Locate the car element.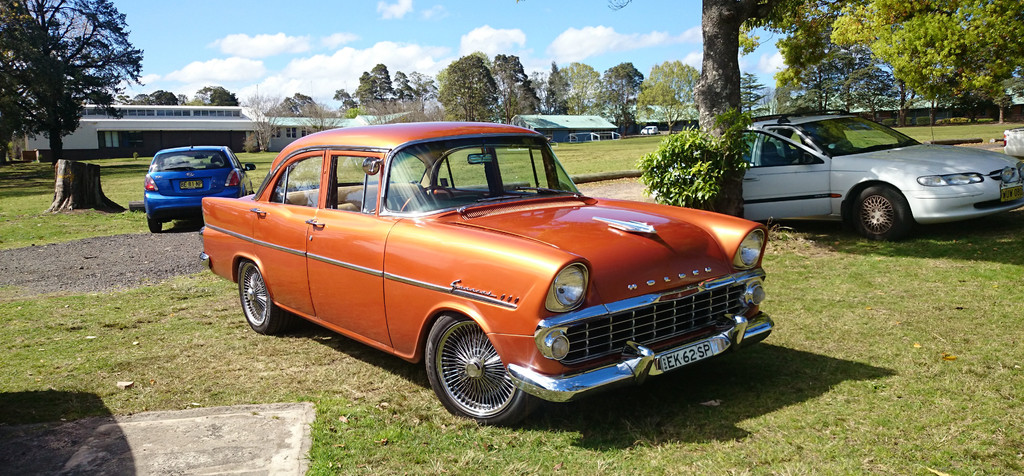
Element bbox: rect(201, 124, 772, 426).
